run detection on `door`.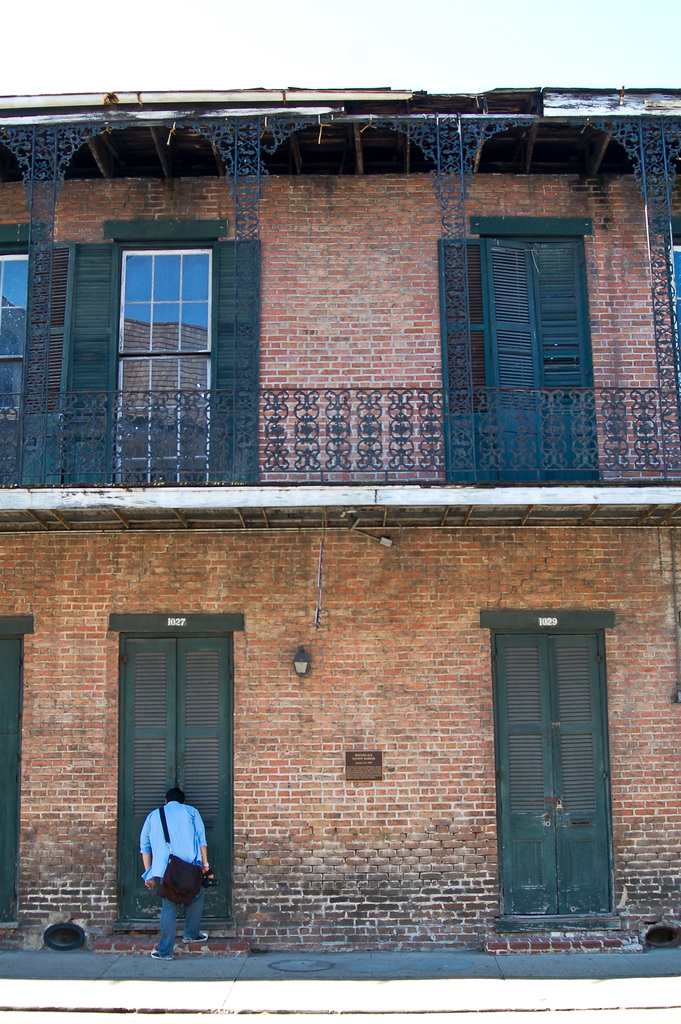
Result: {"x1": 473, "y1": 236, "x2": 609, "y2": 481}.
